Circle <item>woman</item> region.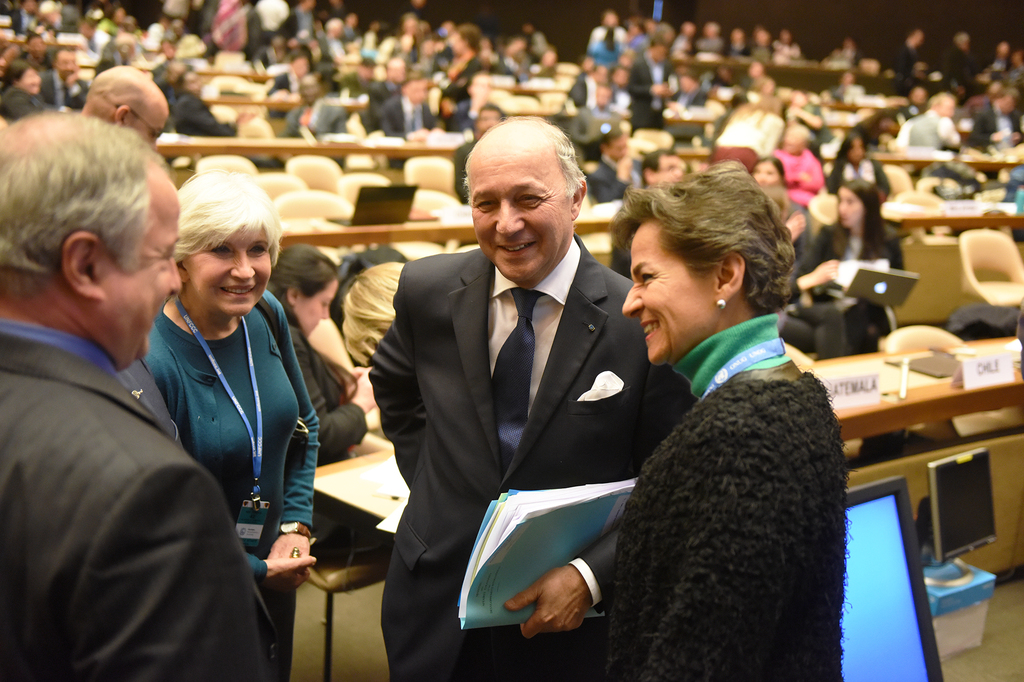
Region: <box>615,160,851,681</box>.
